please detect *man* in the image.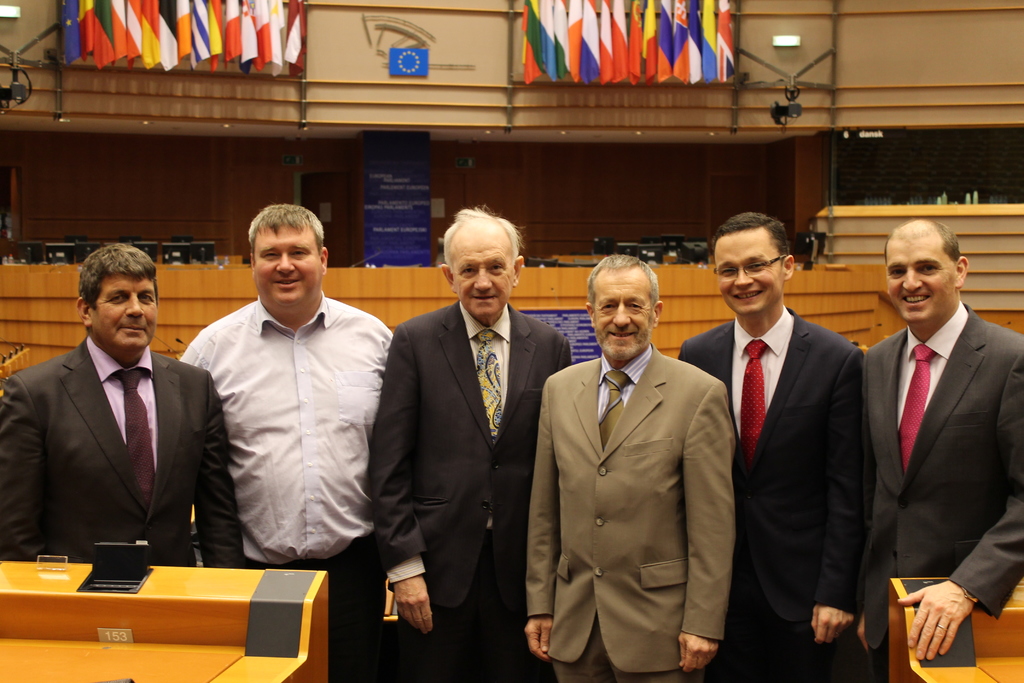
left=519, top=252, right=736, bottom=682.
